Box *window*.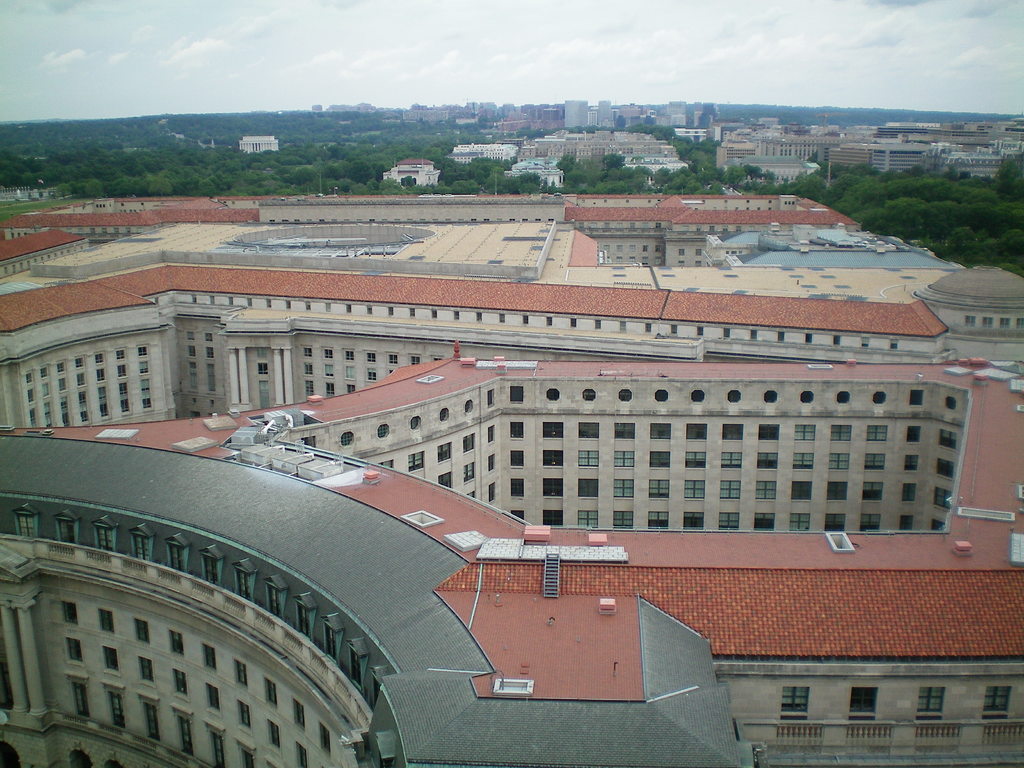
317 723 330 755.
